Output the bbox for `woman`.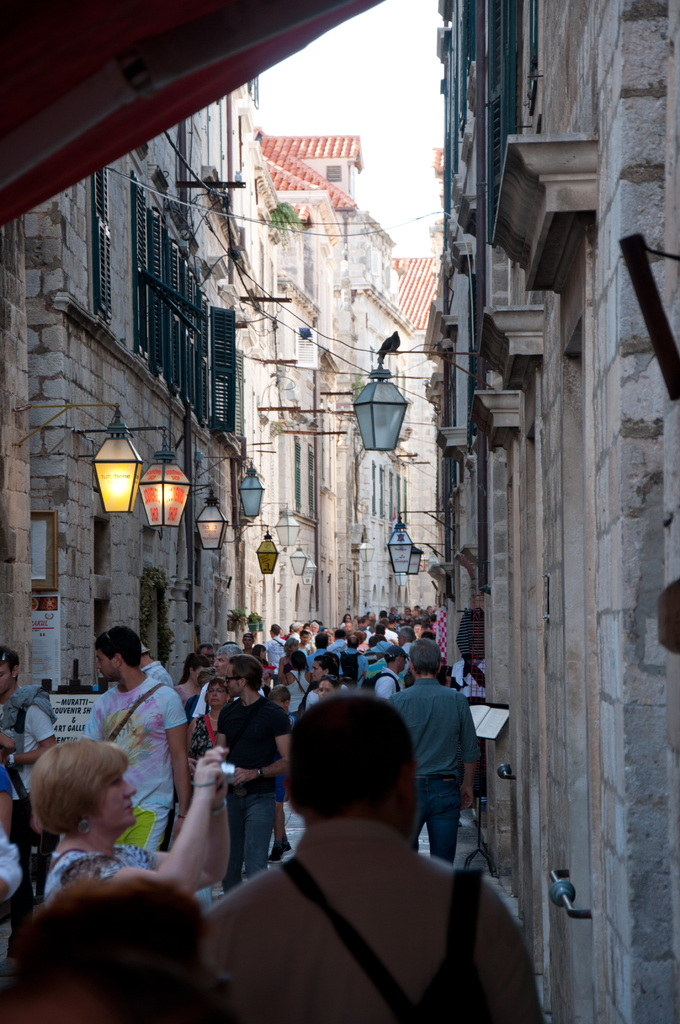
175, 679, 234, 800.
